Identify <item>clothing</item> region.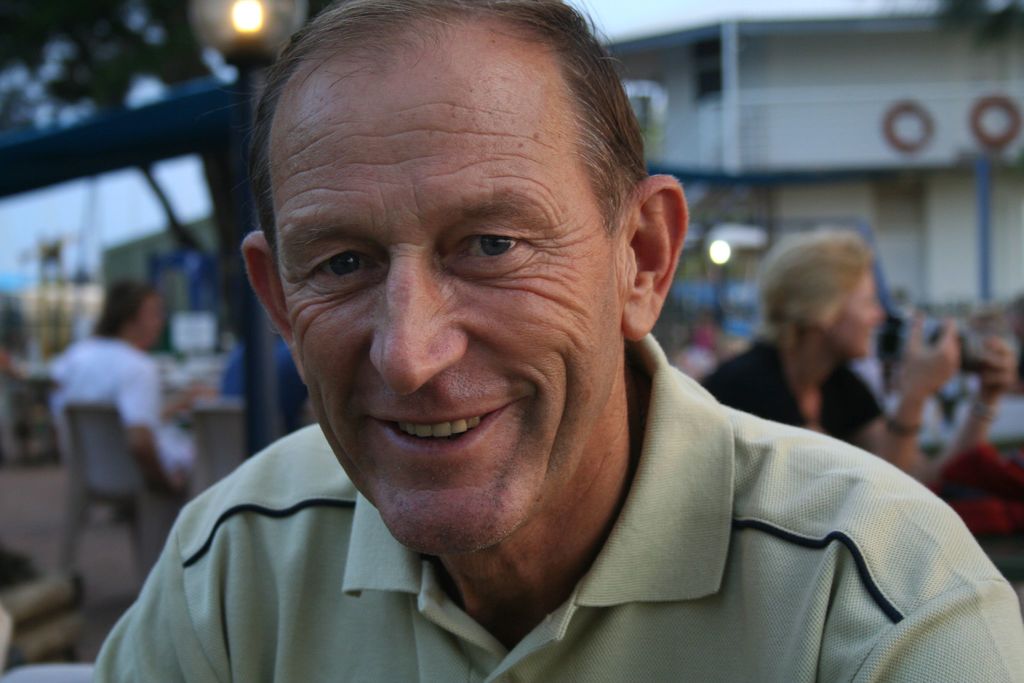
Region: BBox(213, 335, 303, 456).
